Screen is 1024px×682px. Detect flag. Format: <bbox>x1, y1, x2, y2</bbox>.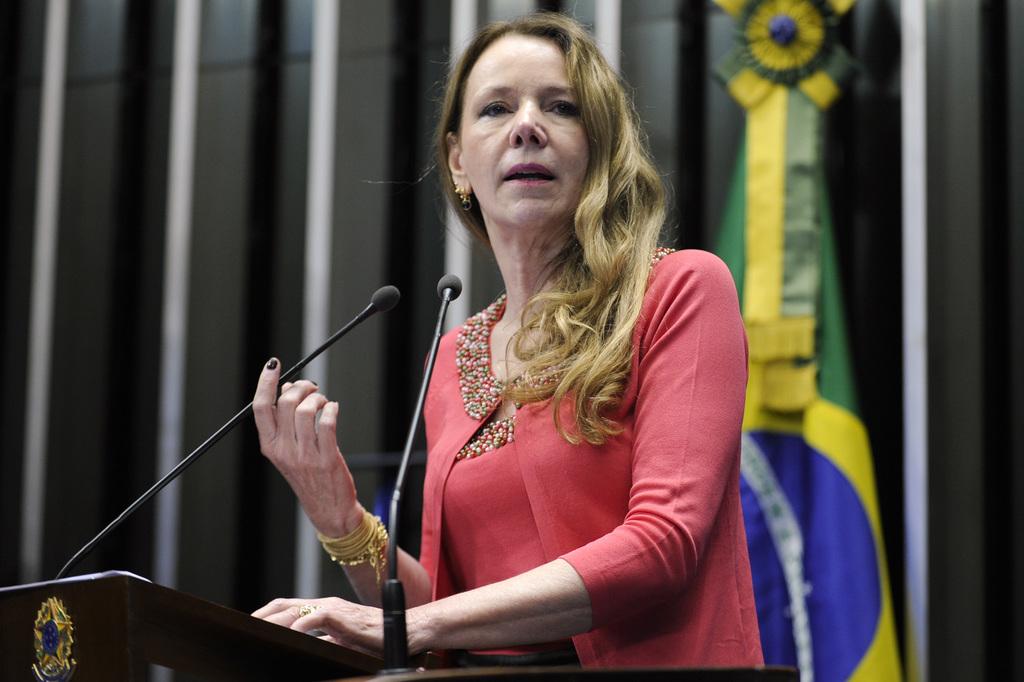
<bbox>690, 5, 910, 681</bbox>.
